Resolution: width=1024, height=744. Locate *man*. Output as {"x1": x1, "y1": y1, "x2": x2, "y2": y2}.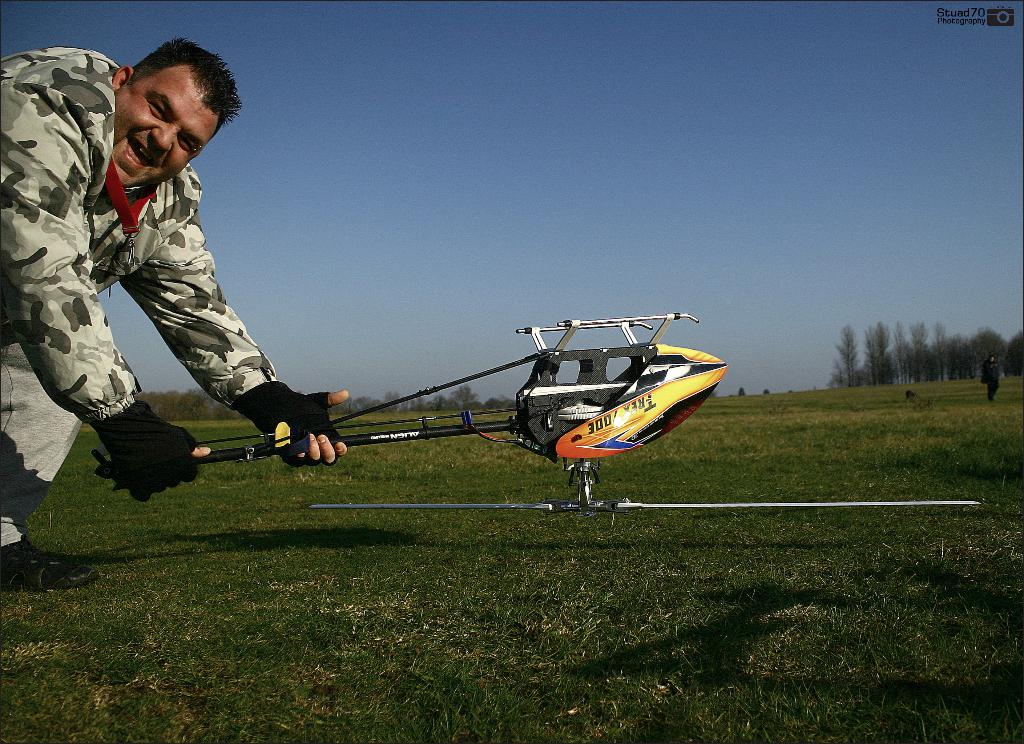
{"x1": 0, "y1": 43, "x2": 351, "y2": 594}.
